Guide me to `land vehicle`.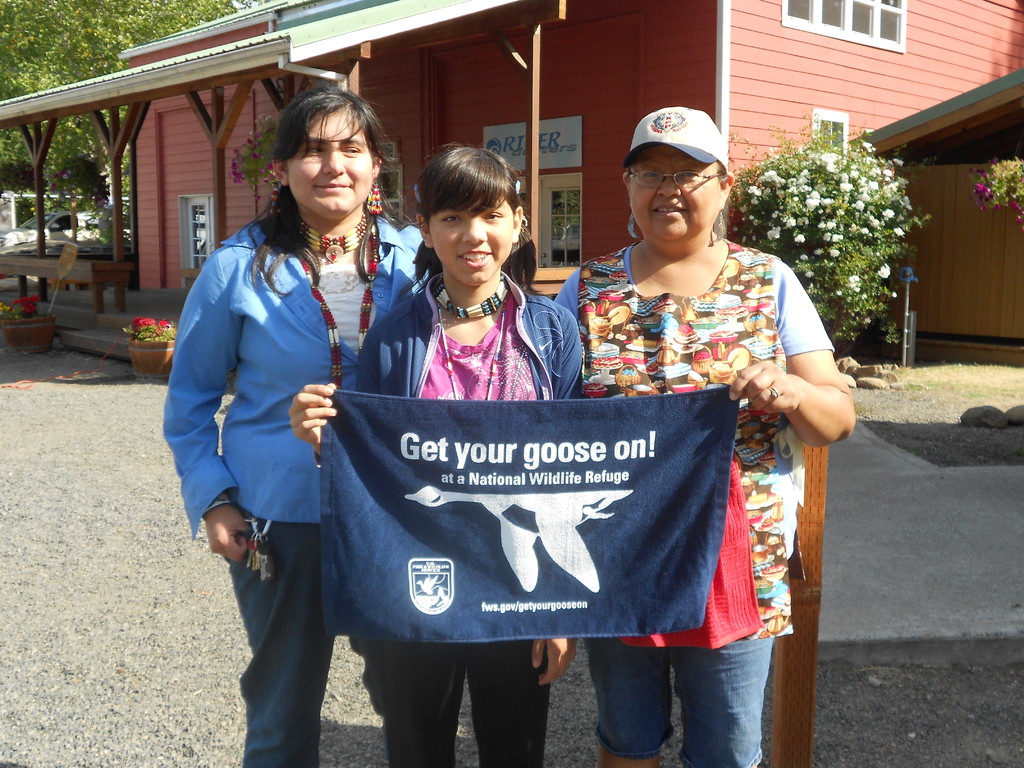
Guidance: <region>1, 206, 98, 244</region>.
